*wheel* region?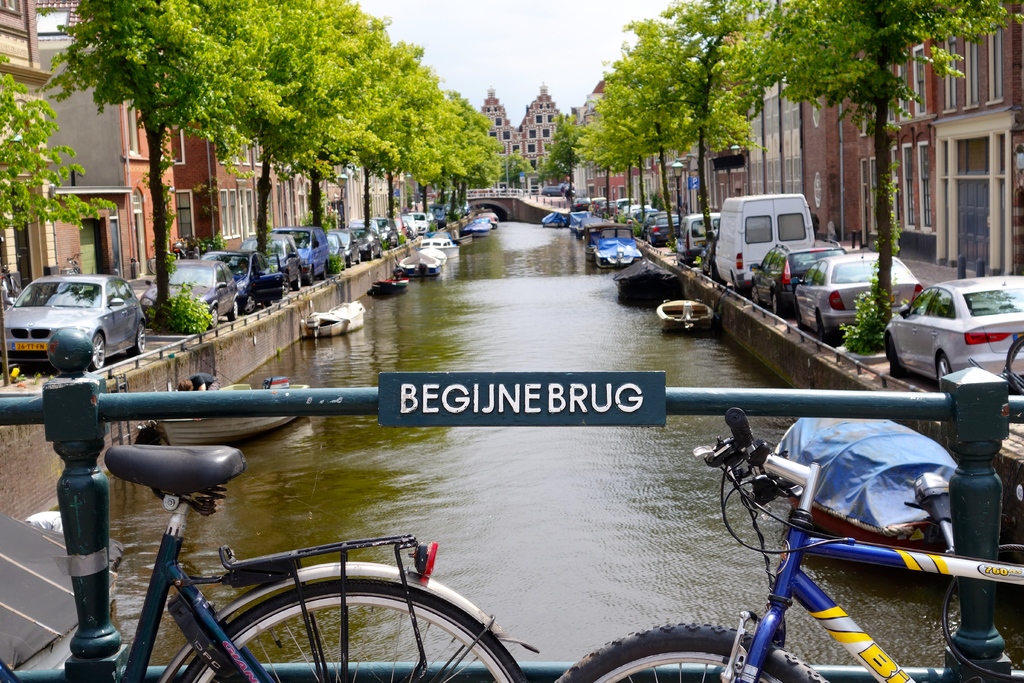
select_region(245, 293, 255, 313)
